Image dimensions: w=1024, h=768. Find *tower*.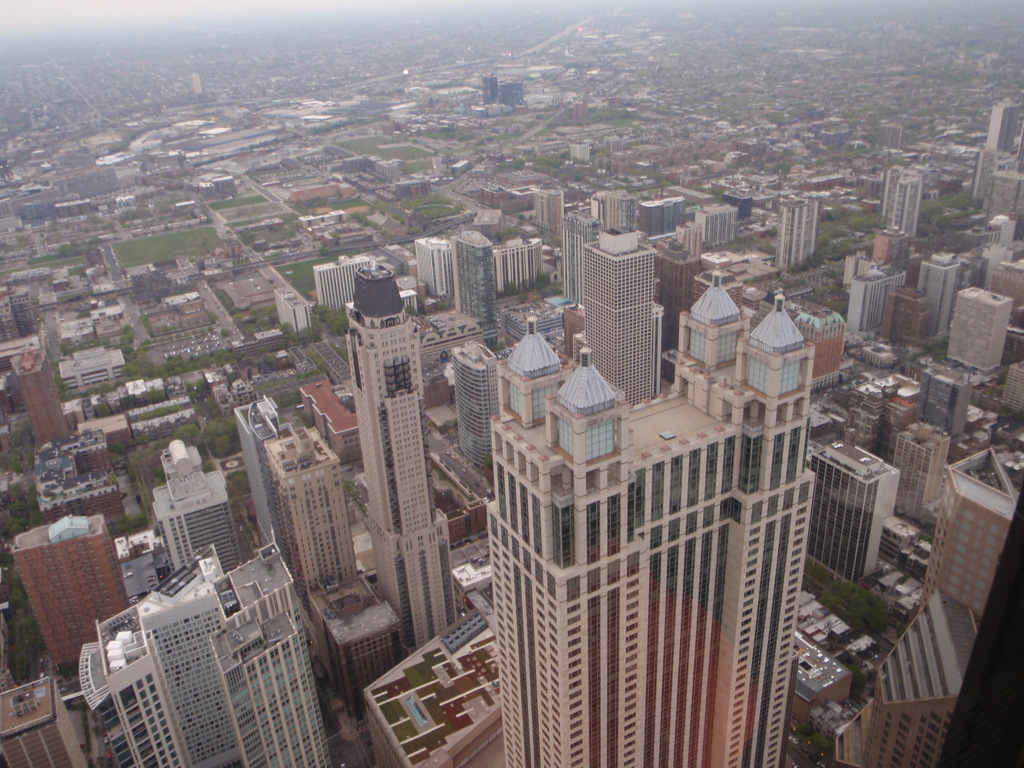
box=[977, 100, 1023, 211].
